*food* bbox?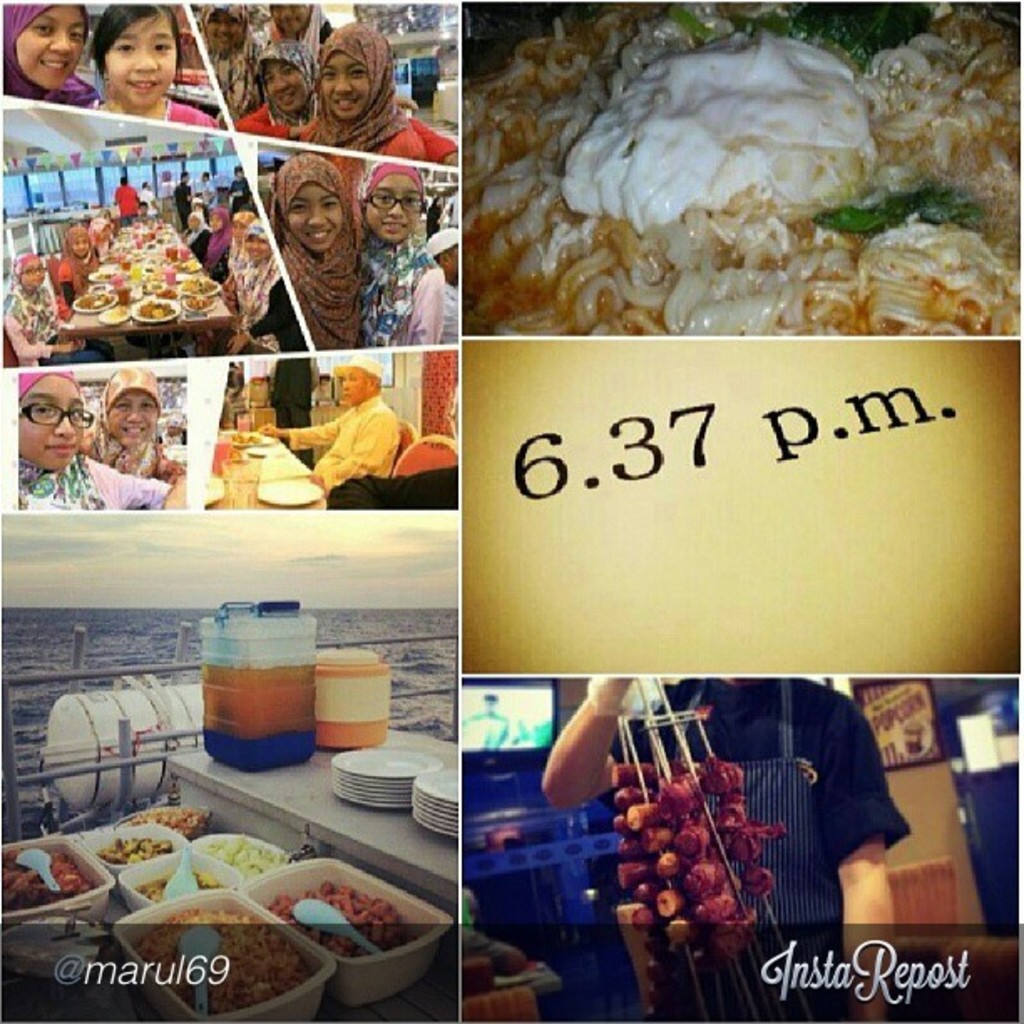
(202, 835, 289, 882)
